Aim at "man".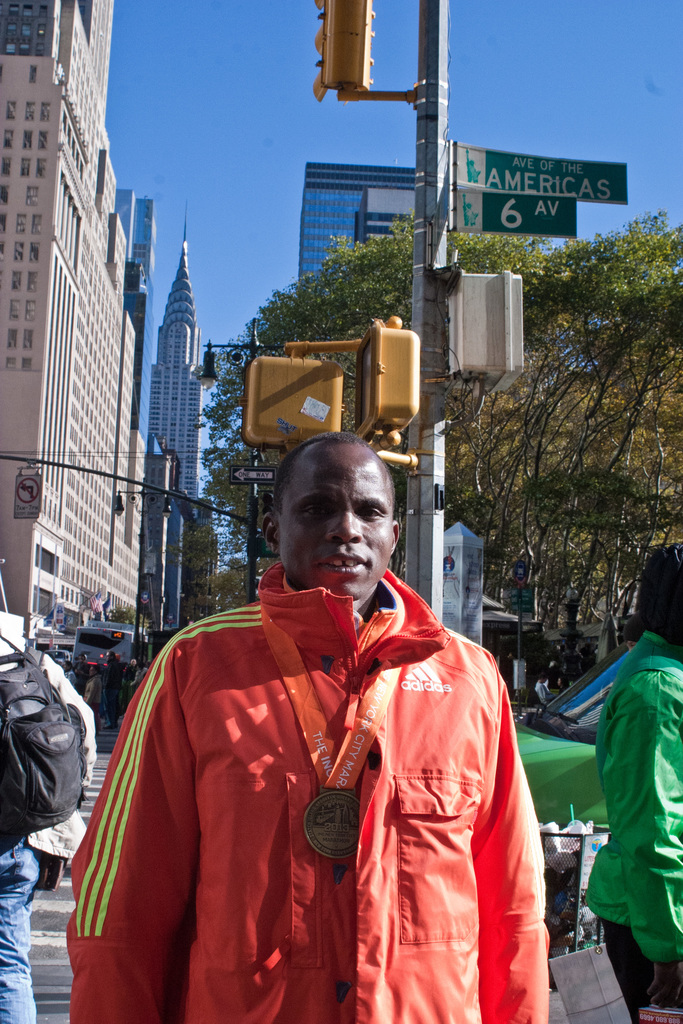
Aimed at bbox=(57, 400, 558, 1000).
